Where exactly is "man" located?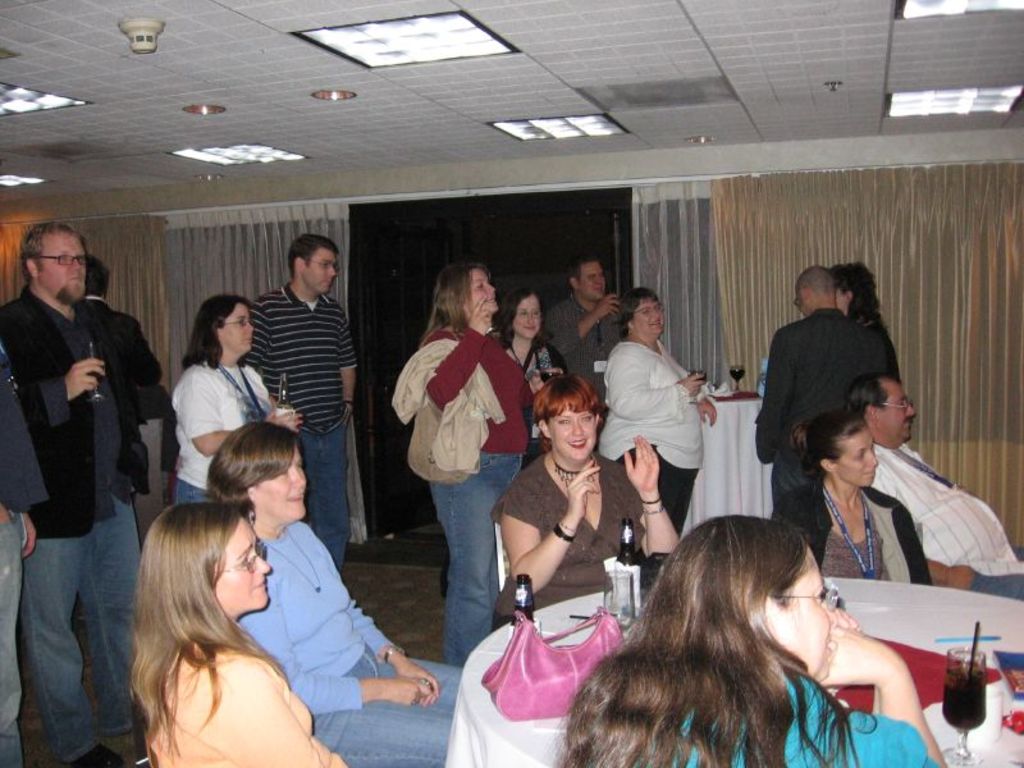
Its bounding box is (x1=849, y1=372, x2=1023, y2=590).
